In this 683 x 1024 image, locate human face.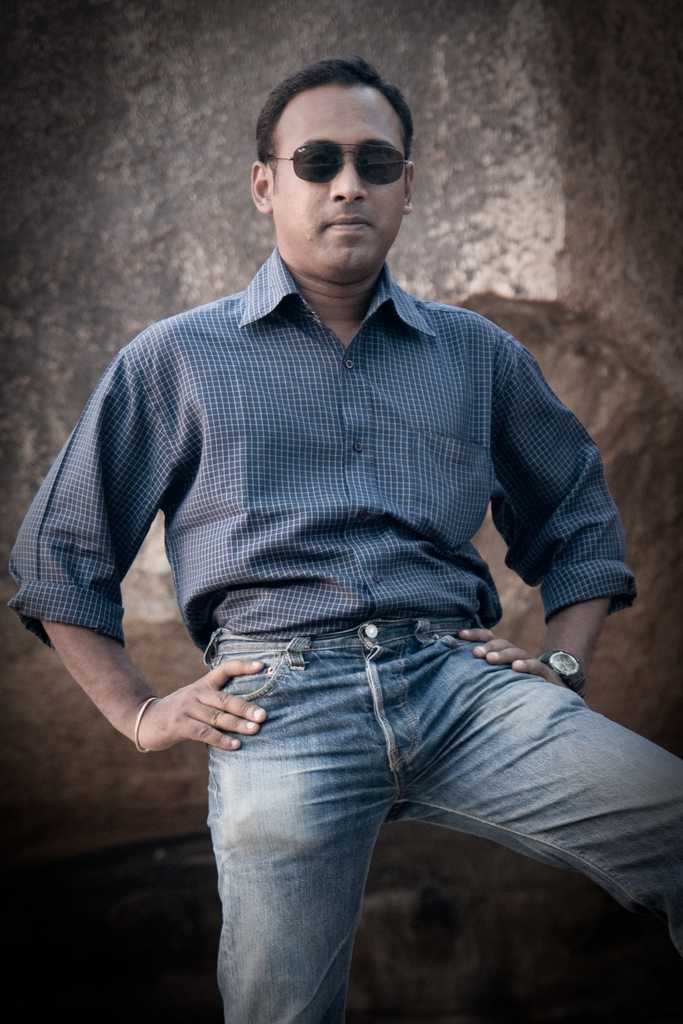
Bounding box: {"x1": 278, "y1": 92, "x2": 404, "y2": 285}.
